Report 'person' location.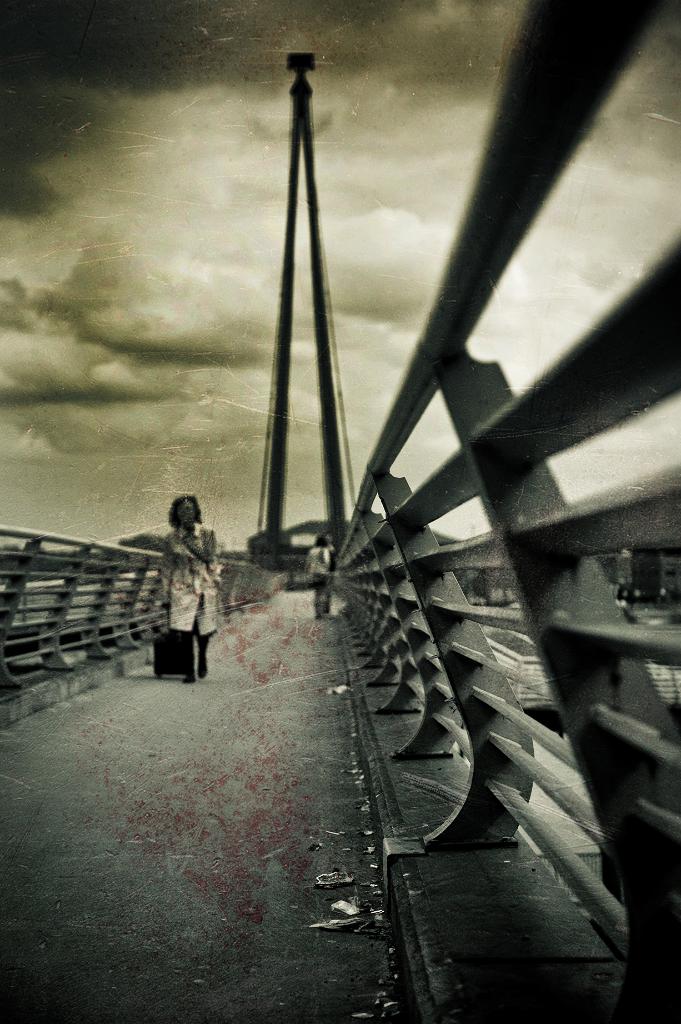
Report: bbox(144, 484, 223, 696).
